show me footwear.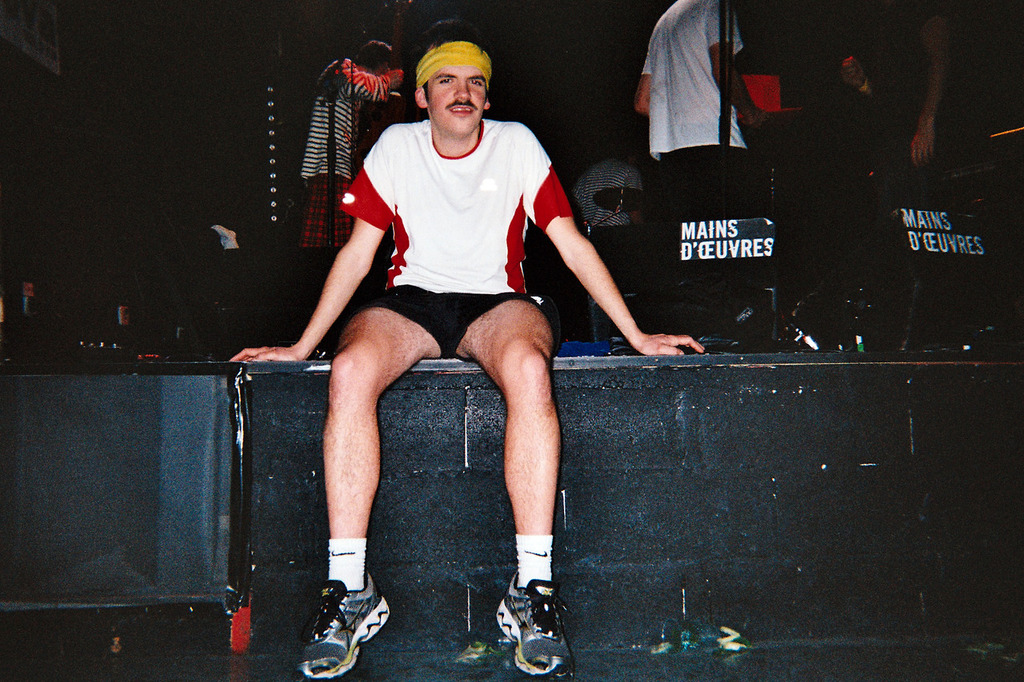
footwear is here: 486,580,567,666.
